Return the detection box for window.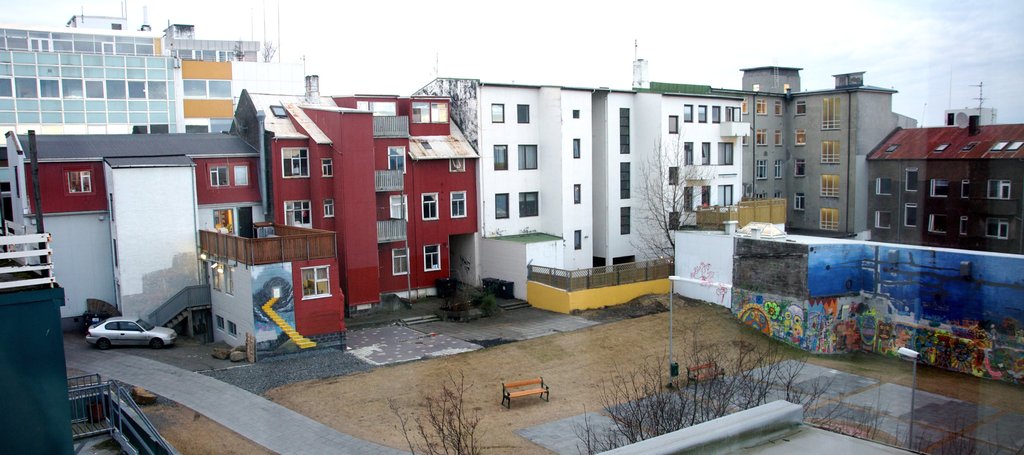
select_region(959, 172, 977, 200).
